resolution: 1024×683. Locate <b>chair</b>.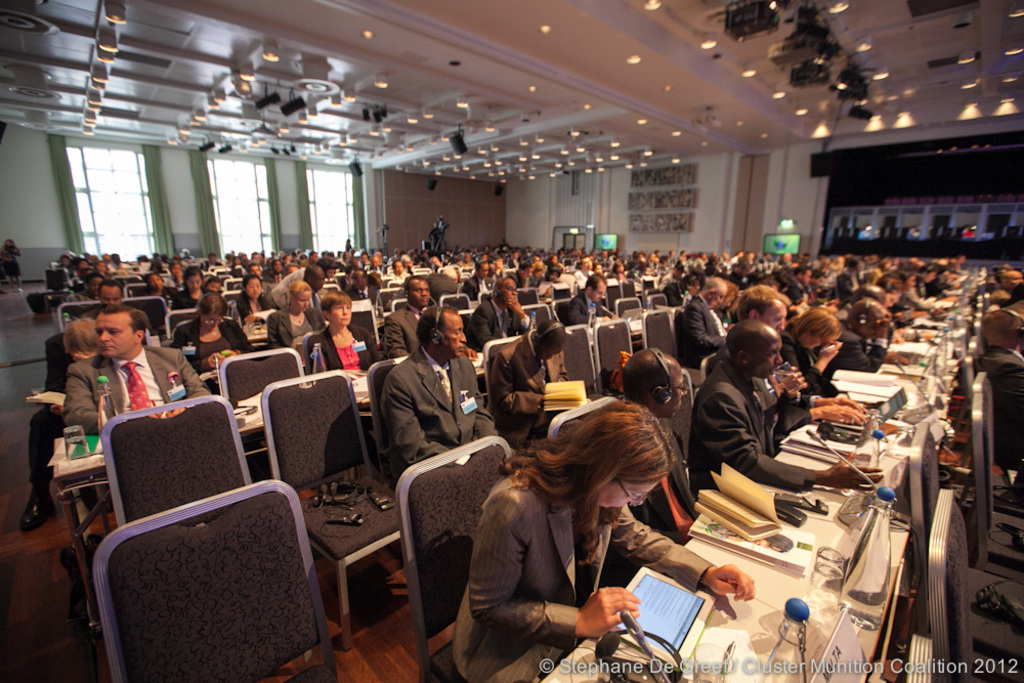
(x1=546, y1=395, x2=621, y2=439).
